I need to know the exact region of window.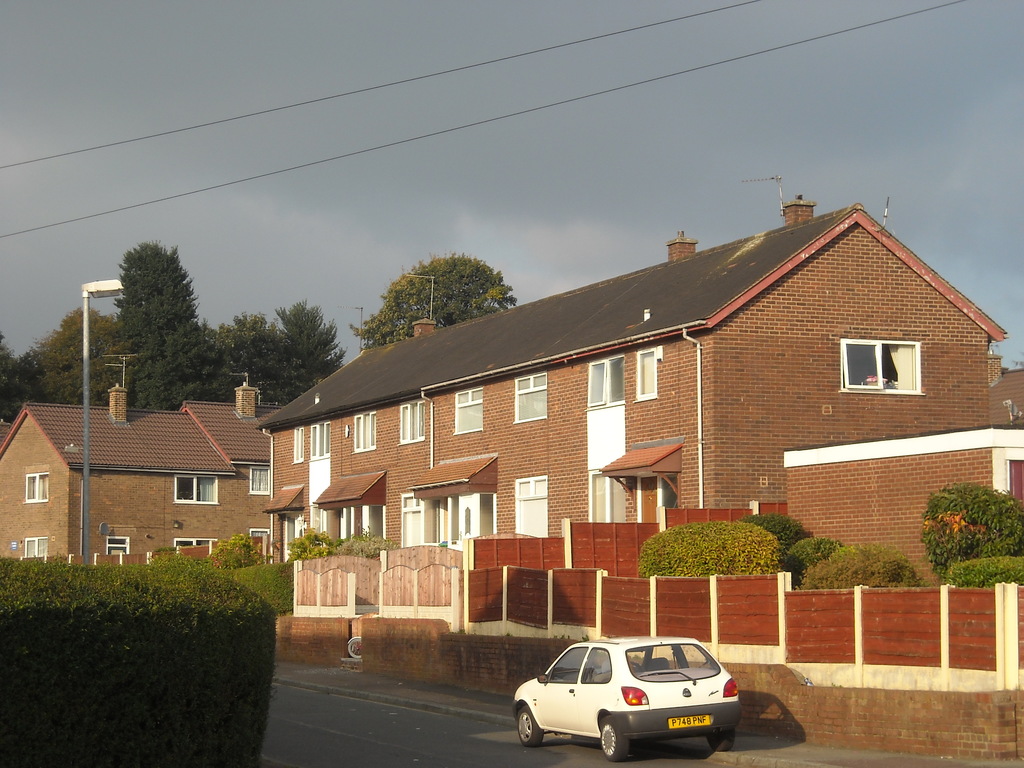
Region: region(838, 322, 927, 401).
